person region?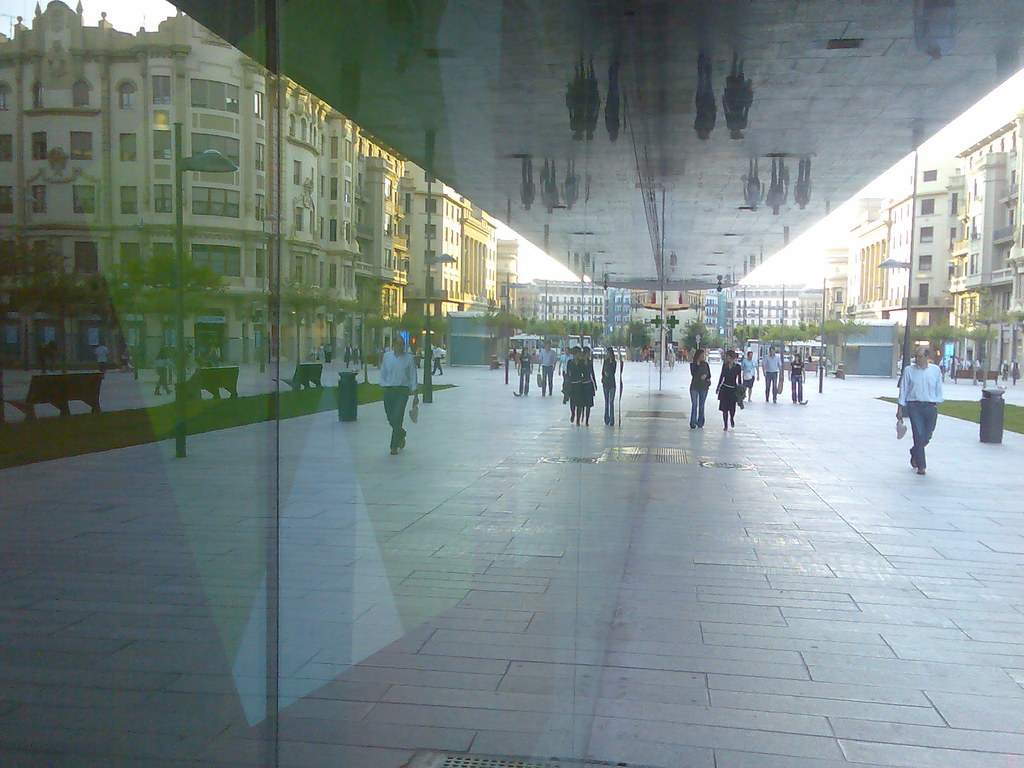
{"x1": 666, "y1": 348, "x2": 677, "y2": 370}
